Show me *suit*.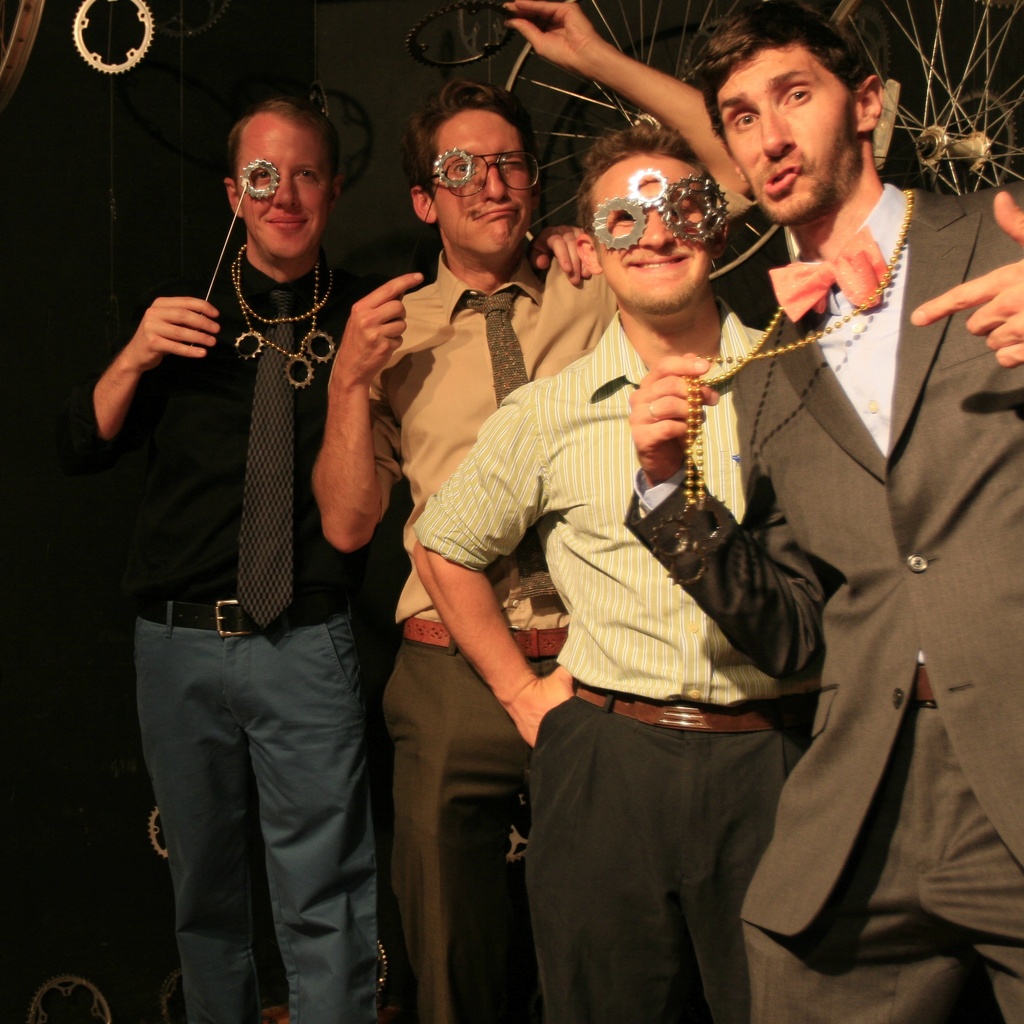
*suit* is here: rect(623, 182, 1023, 1023).
